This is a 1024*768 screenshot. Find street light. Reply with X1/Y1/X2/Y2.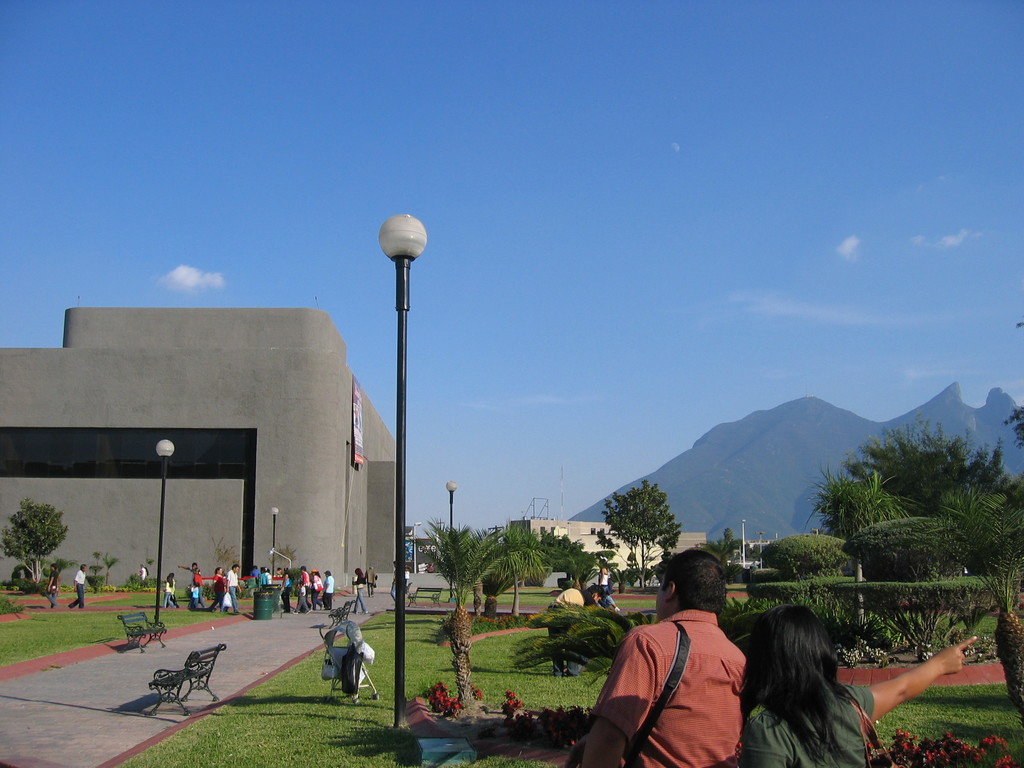
374/213/428/737.
